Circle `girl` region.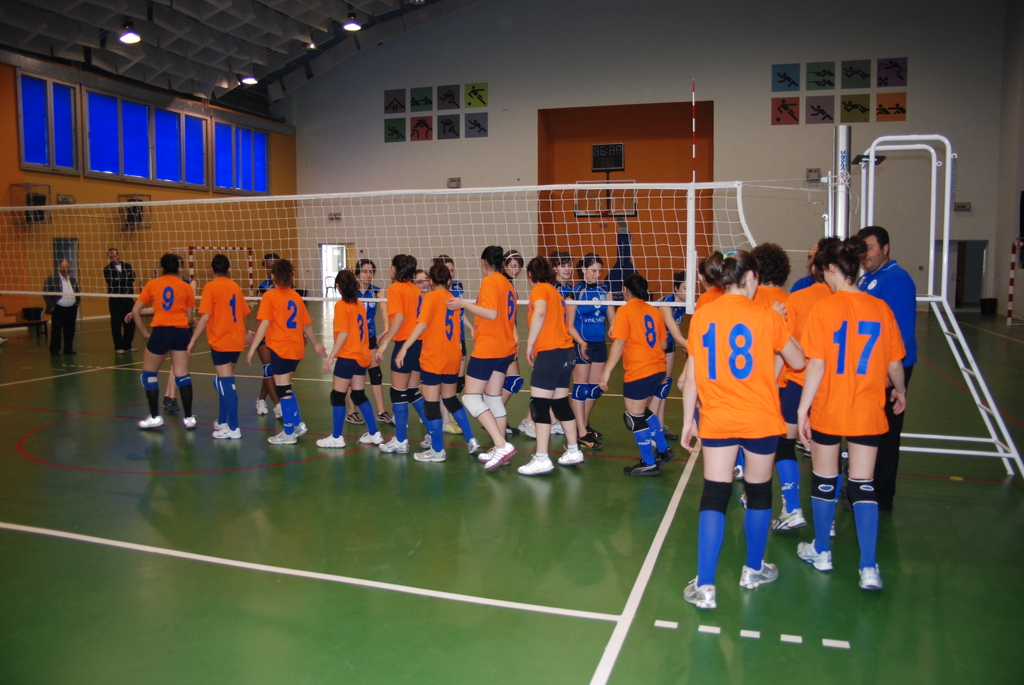
Region: l=123, t=255, r=192, b=429.
